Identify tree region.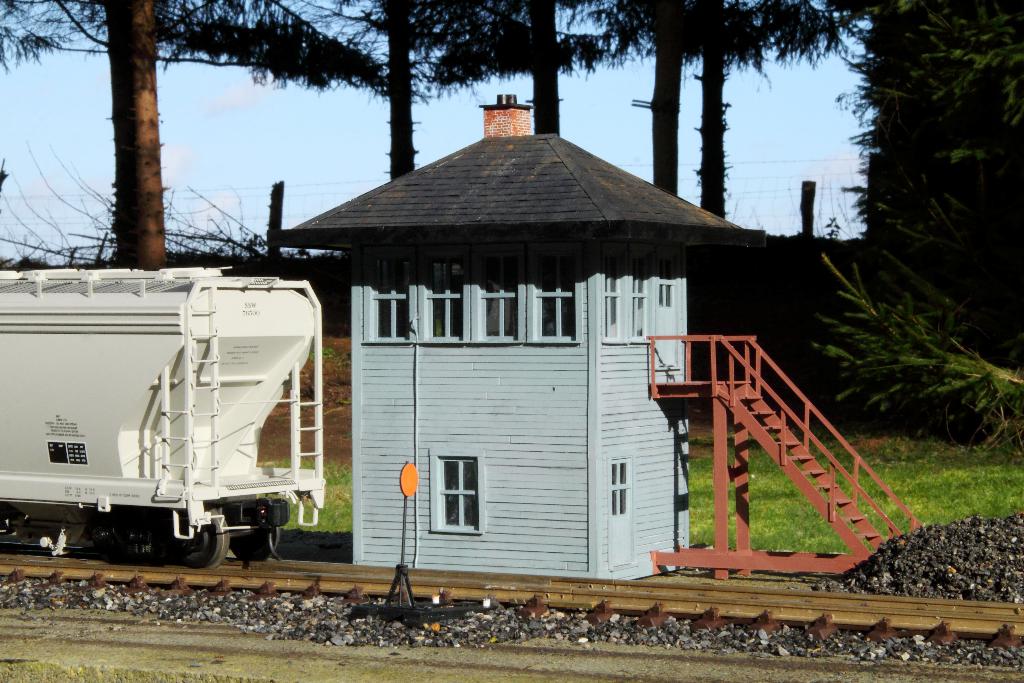
Region: [x1=218, y1=0, x2=500, y2=207].
